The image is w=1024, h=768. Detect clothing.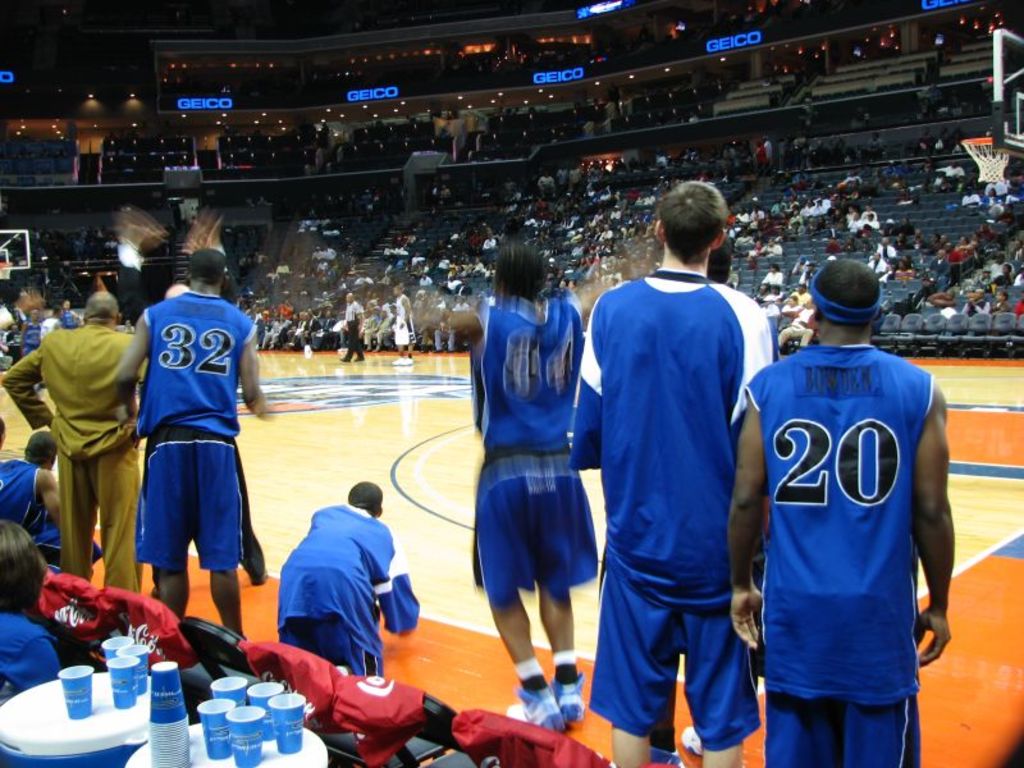
Detection: {"x1": 460, "y1": 187, "x2": 654, "y2": 280}.
